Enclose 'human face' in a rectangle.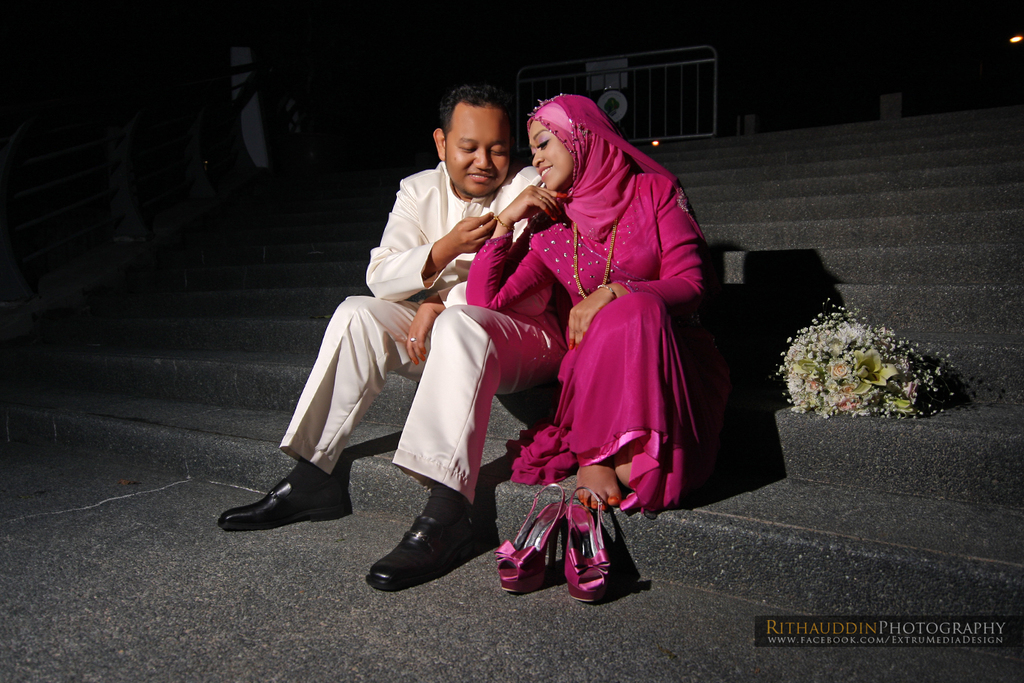
{"x1": 443, "y1": 100, "x2": 512, "y2": 196}.
